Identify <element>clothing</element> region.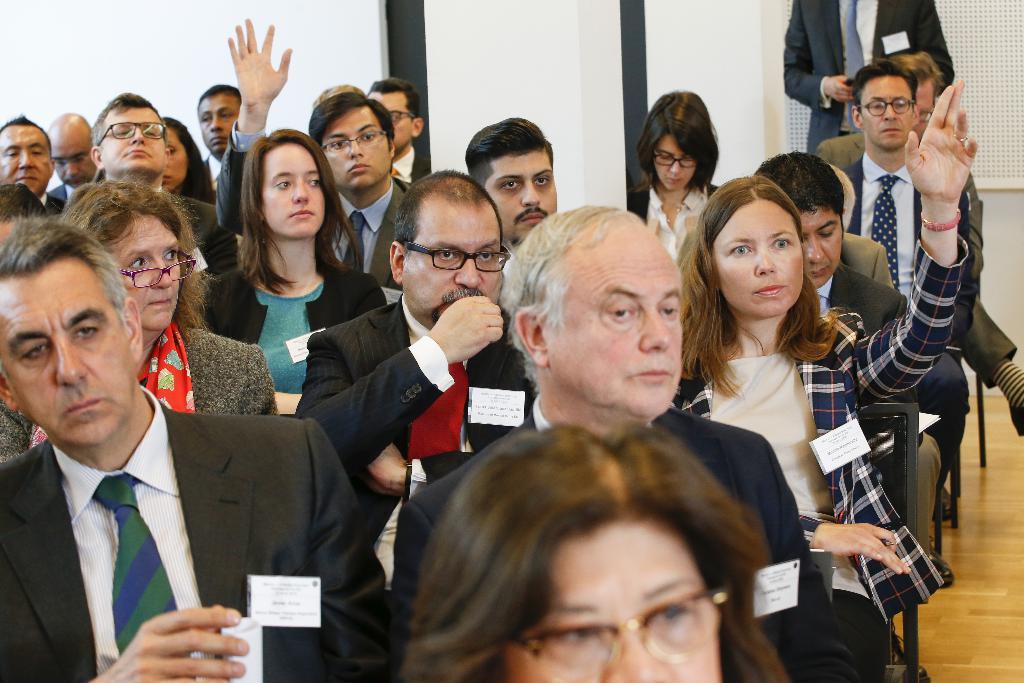
Region: bbox=(166, 188, 235, 288).
